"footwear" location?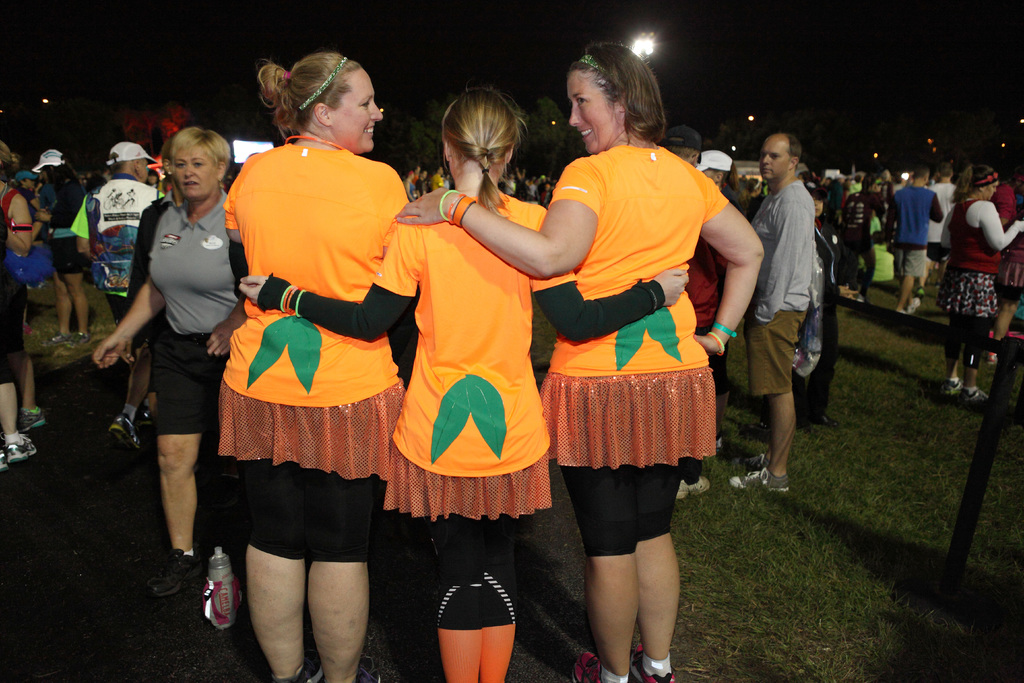
(569,650,623,682)
